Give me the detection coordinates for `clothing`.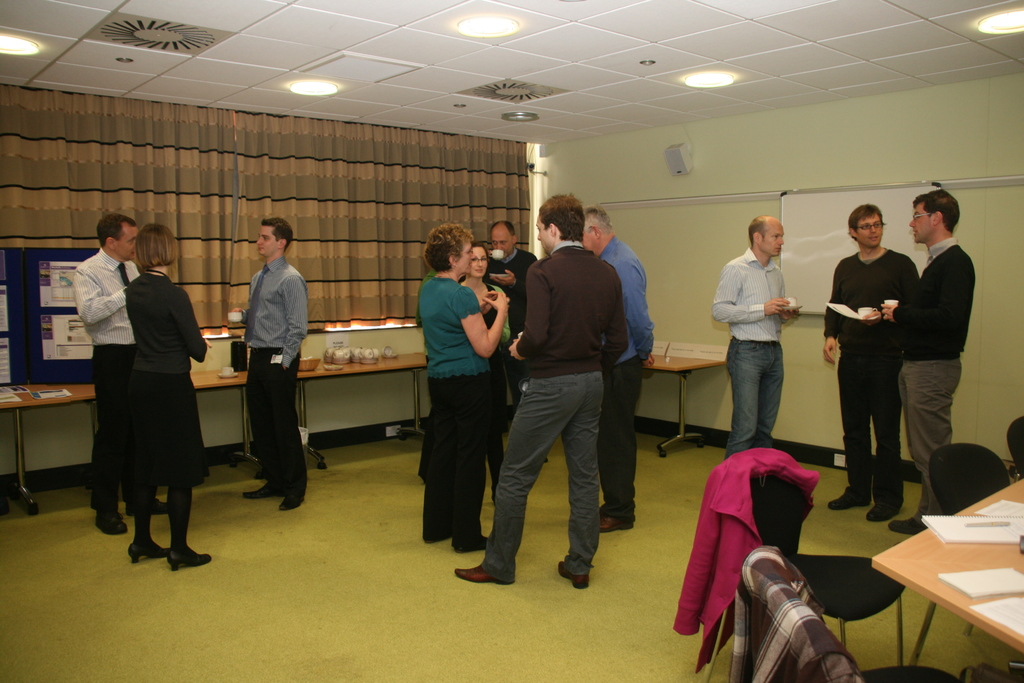
[242,255,309,494].
